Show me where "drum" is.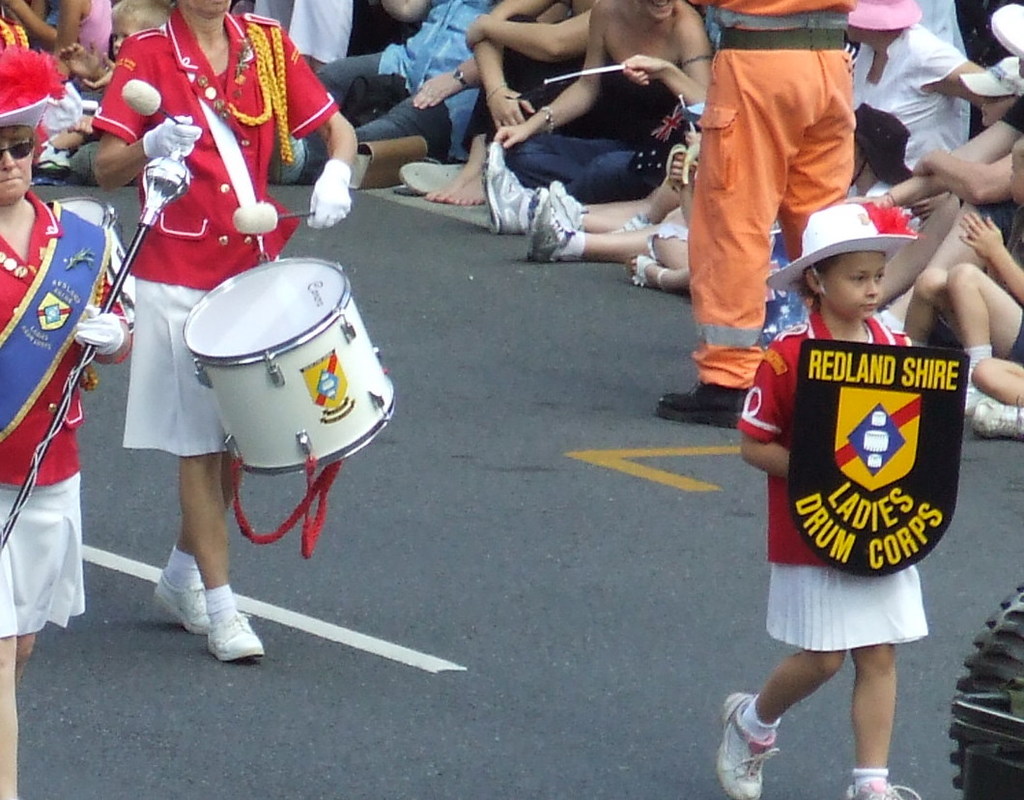
"drum" is at <bbox>182, 257, 396, 471</bbox>.
